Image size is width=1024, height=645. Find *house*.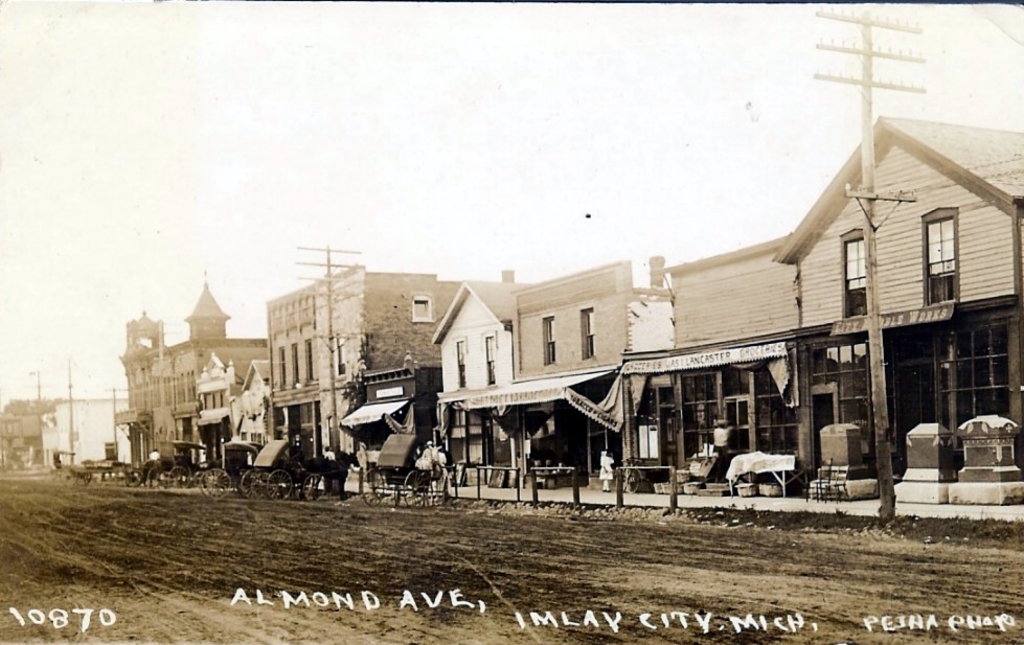
pyautogui.locateOnScreen(427, 261, 675, 509).
